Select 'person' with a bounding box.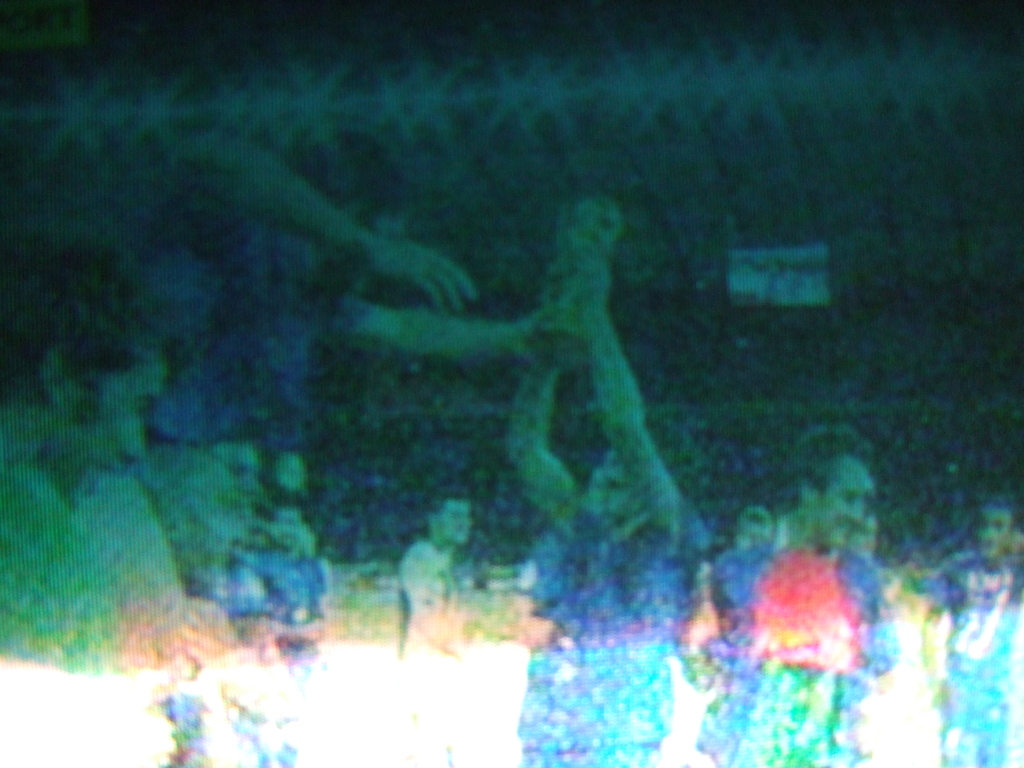
x1=508 y1=236 x2=707 y2=767.
